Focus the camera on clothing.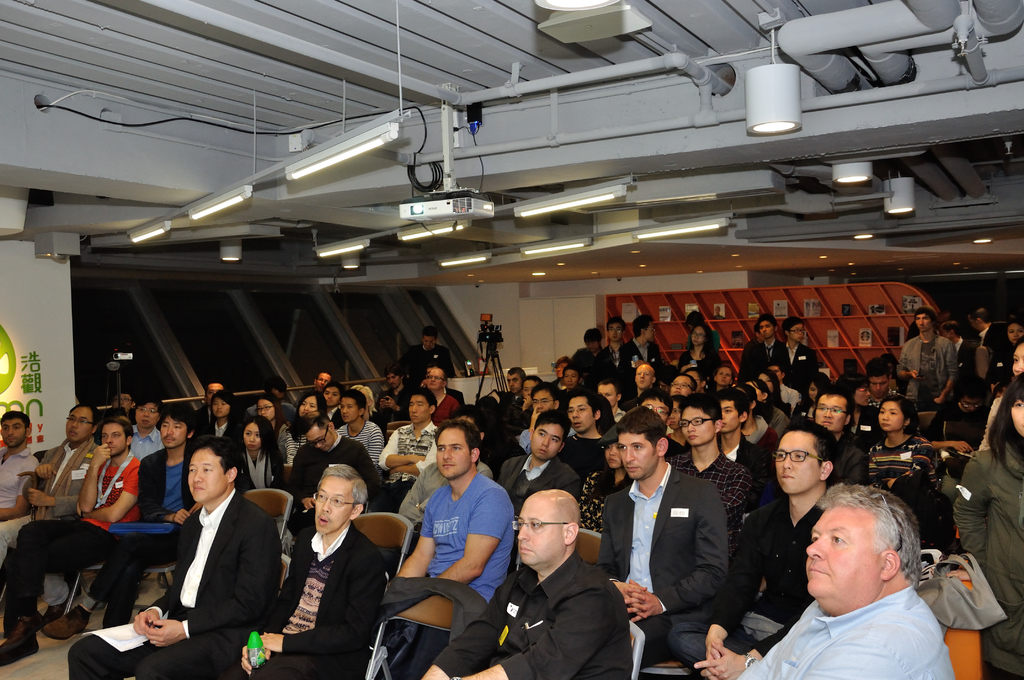
Focus region: select_region(247, 409, 298, 432).
